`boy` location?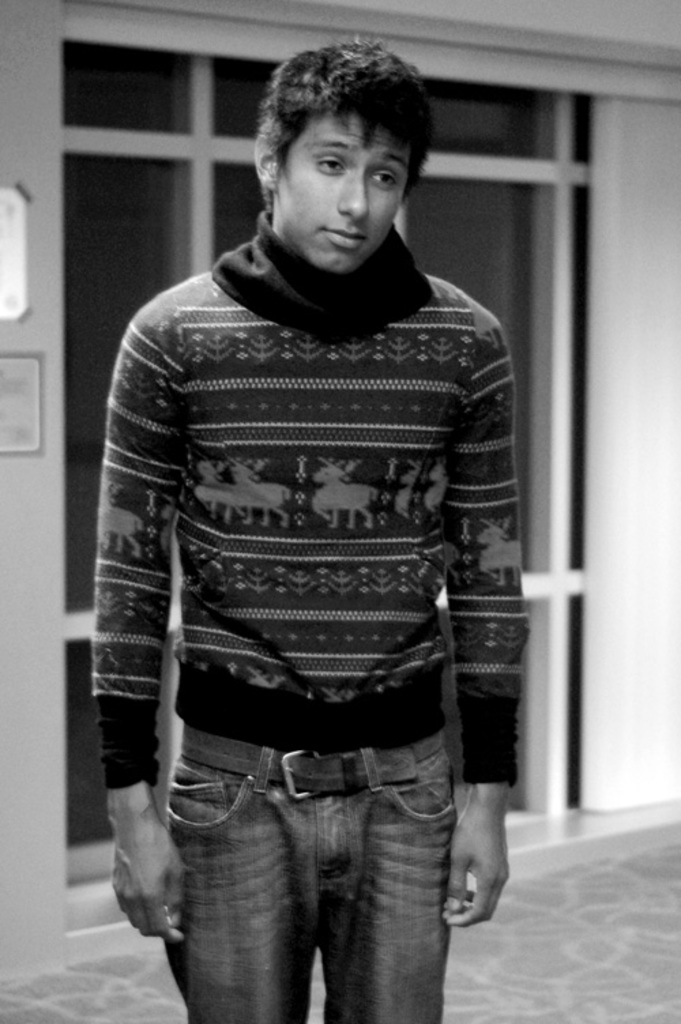
<region>87, 38, 533, 1023</region>
